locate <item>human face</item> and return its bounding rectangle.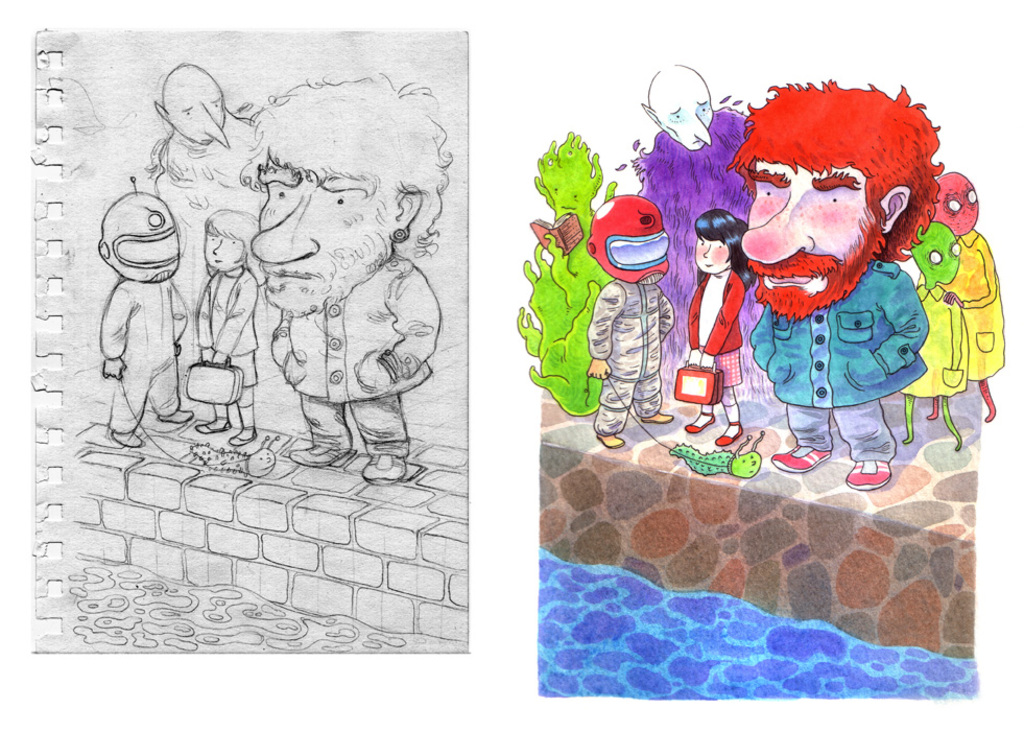
(left=695, top=237, right=733, bottom=276).
